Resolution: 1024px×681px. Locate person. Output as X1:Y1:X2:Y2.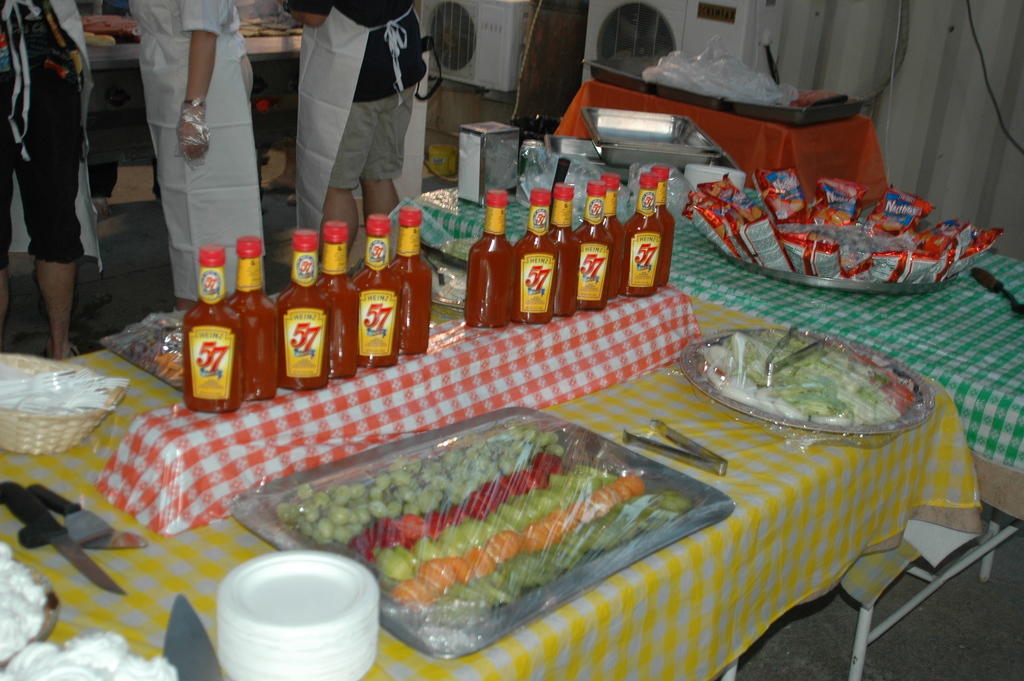
278:2:429:237.
